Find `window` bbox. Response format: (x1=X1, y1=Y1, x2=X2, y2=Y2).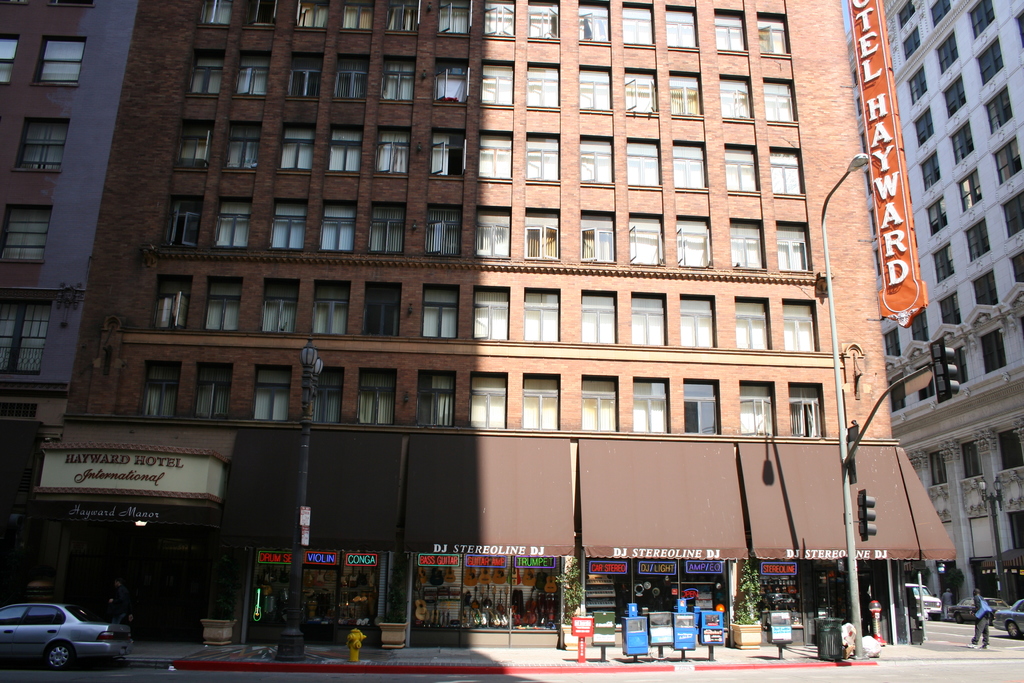
(x1=762, y1=78, x2=799, y2=124).
